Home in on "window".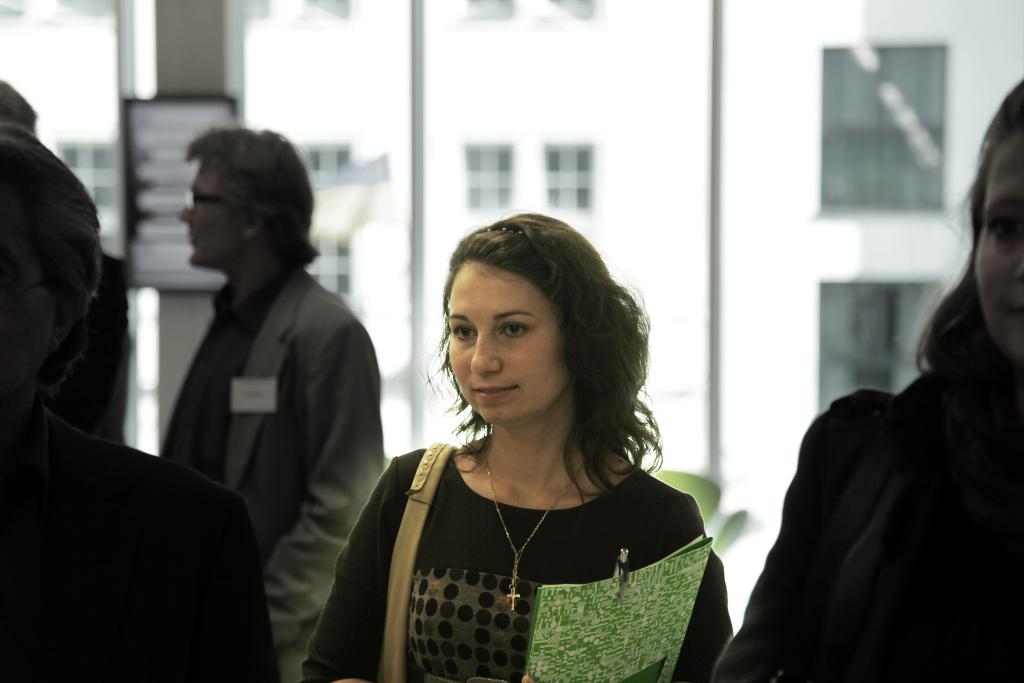
Homed in at BBox(287, 131, 360, 318).
